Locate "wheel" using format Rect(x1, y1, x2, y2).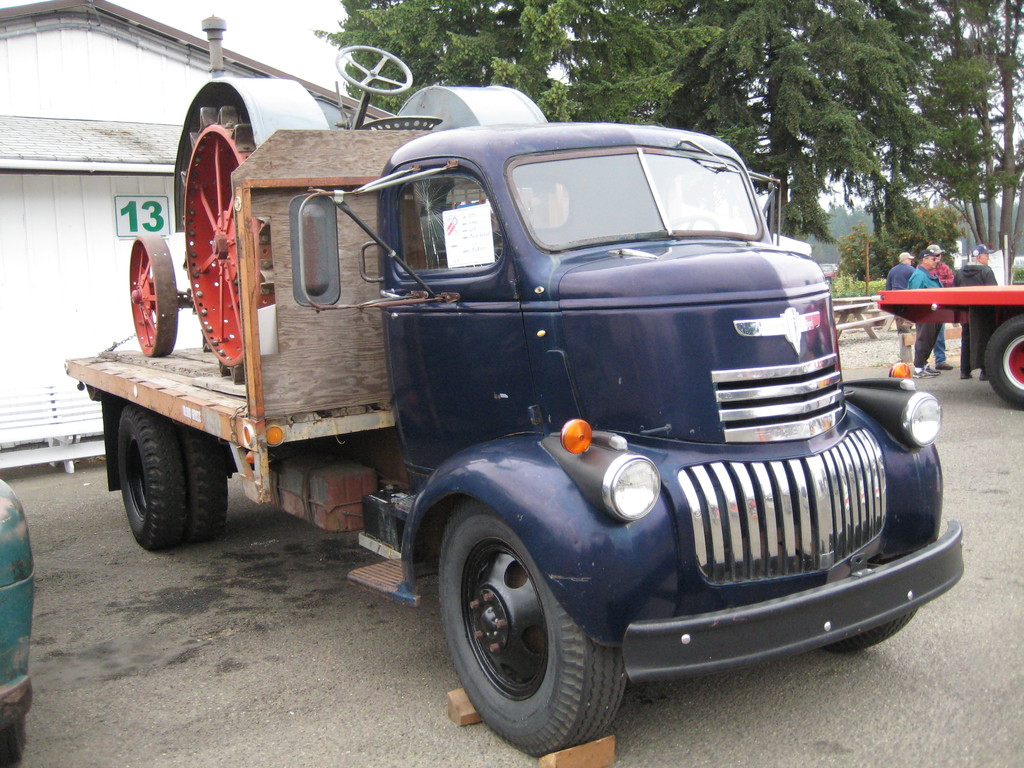
Rect(435, 499, 629, 760).
